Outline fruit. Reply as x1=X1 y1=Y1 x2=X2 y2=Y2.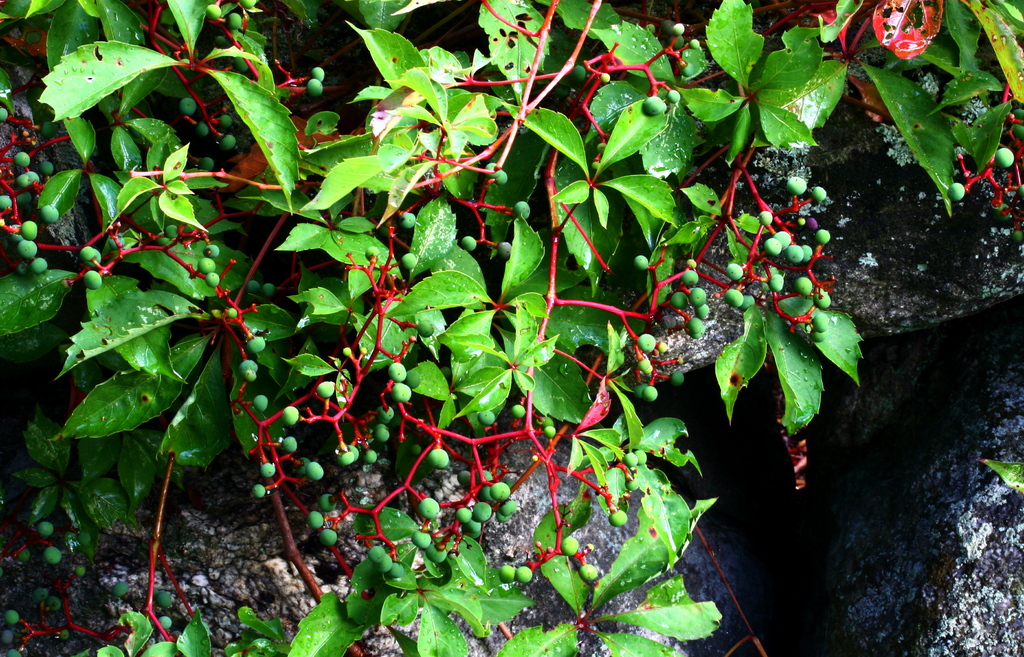
x1=39 y1=161 x2=54 y2=177.
